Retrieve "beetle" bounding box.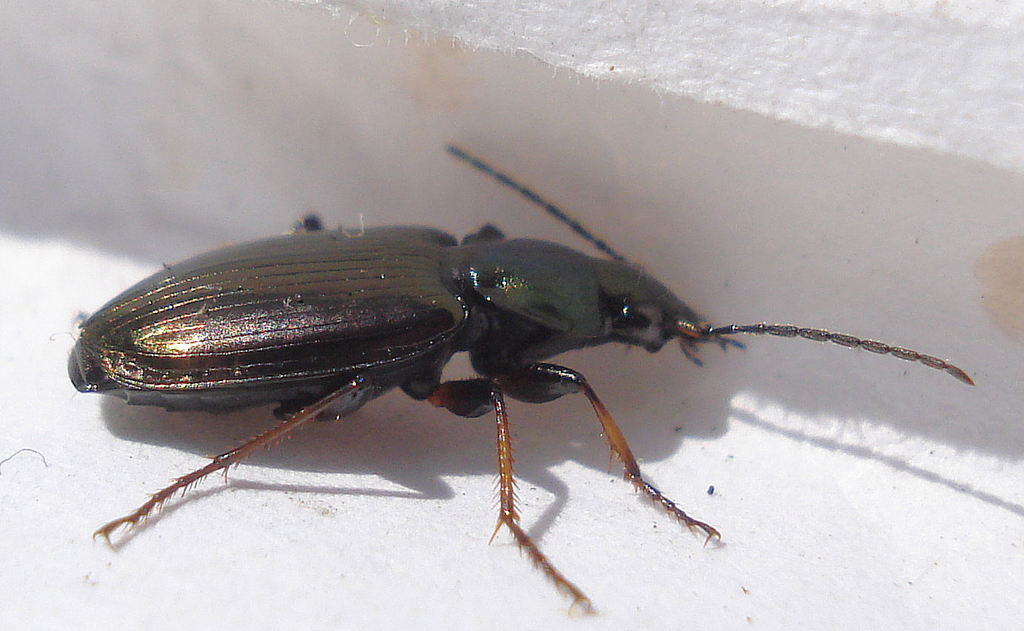
Bounding box: 76, 138, 977, 624.
